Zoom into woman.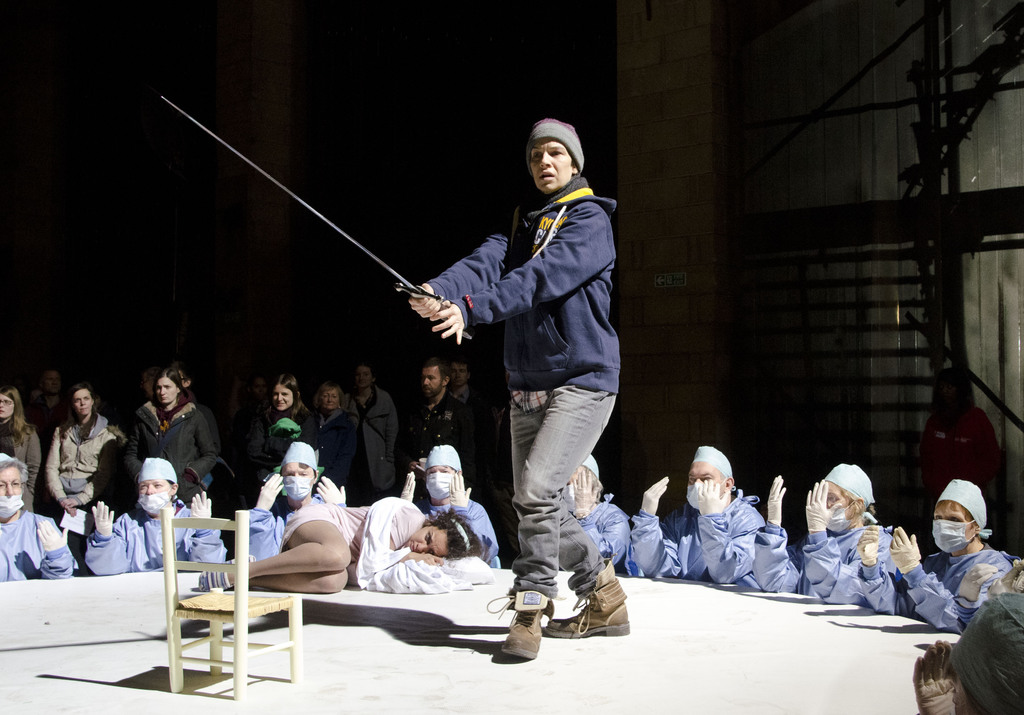
Zoom target: bbox(0, 382, 45, 507).
